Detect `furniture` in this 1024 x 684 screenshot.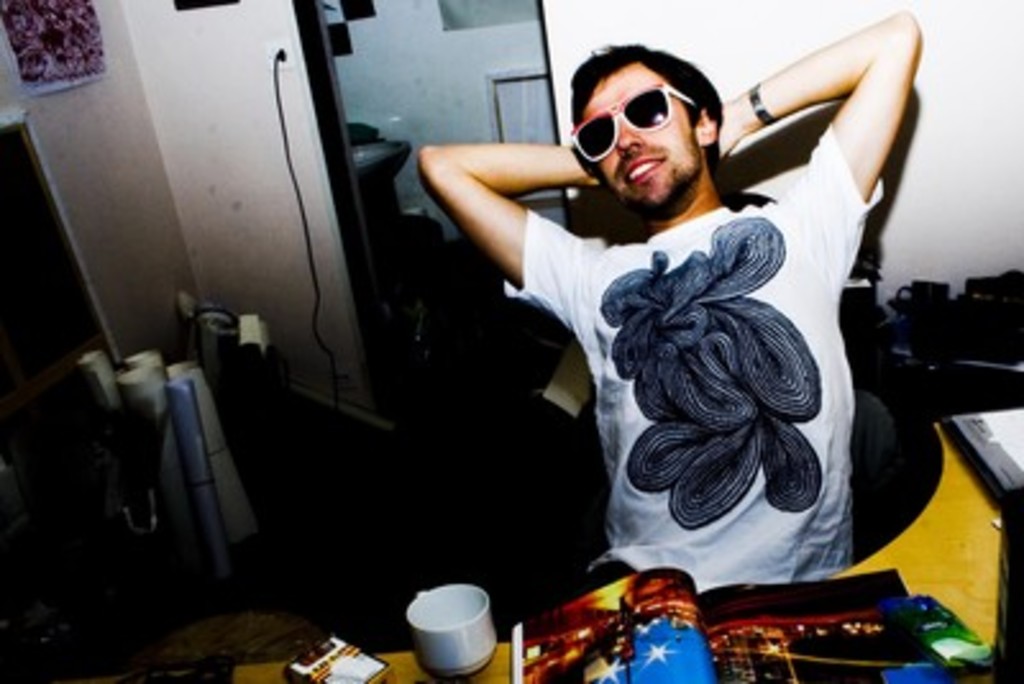
Detection: [left=538, top=187, right=888, bottom=425].
